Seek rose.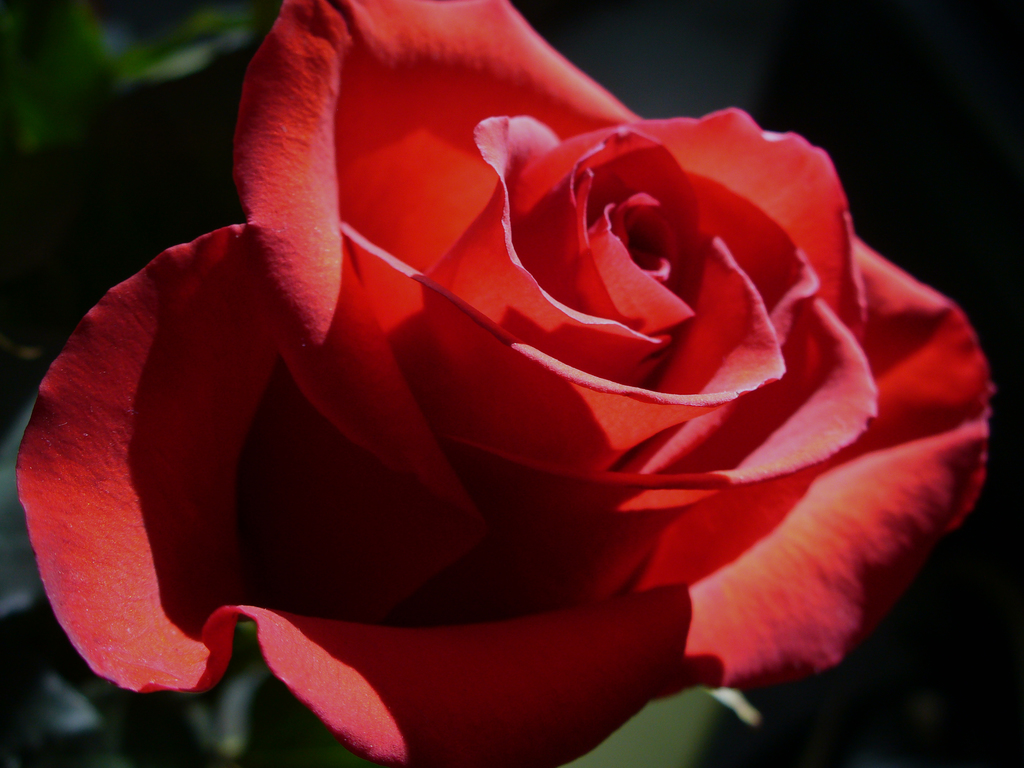
(19,0,996,767).
